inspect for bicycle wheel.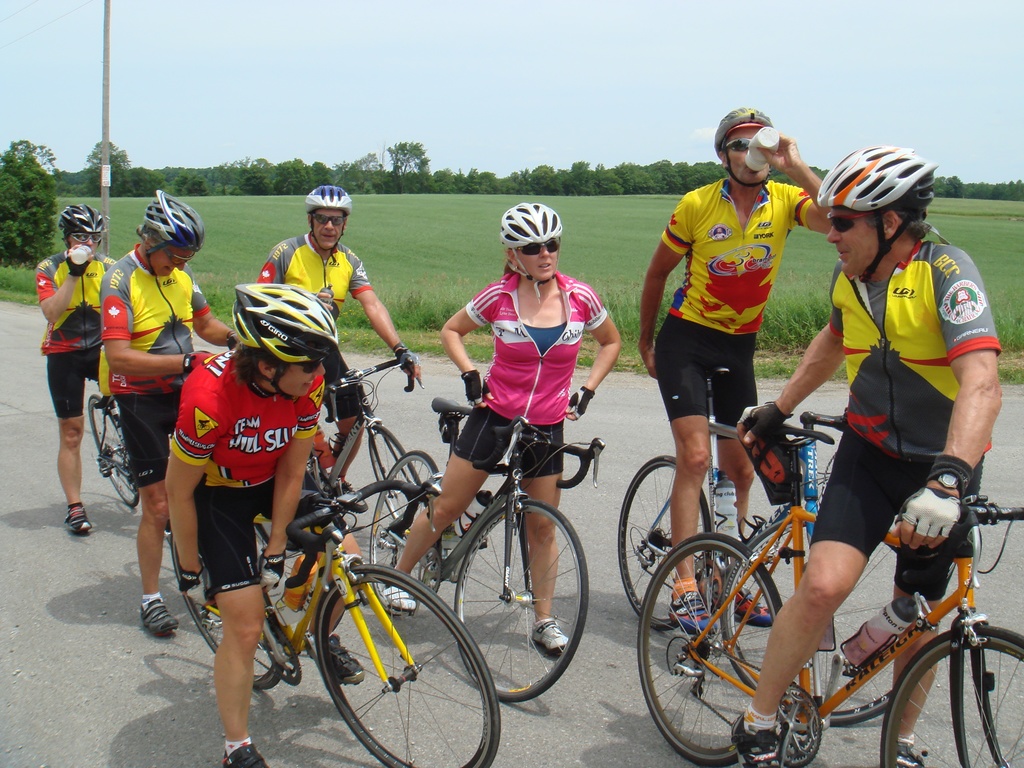
Inspection: x1=372 y1=445 x2=451 y2=622.
